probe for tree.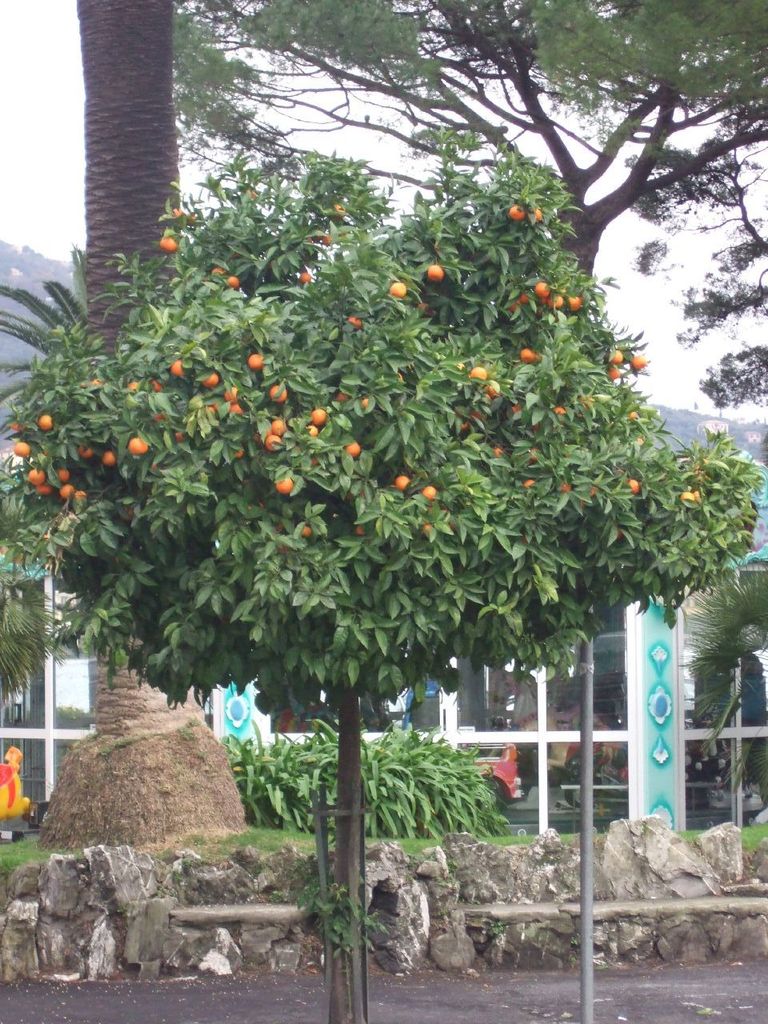
Probe result: detection(13, 118, 757, 1023).
